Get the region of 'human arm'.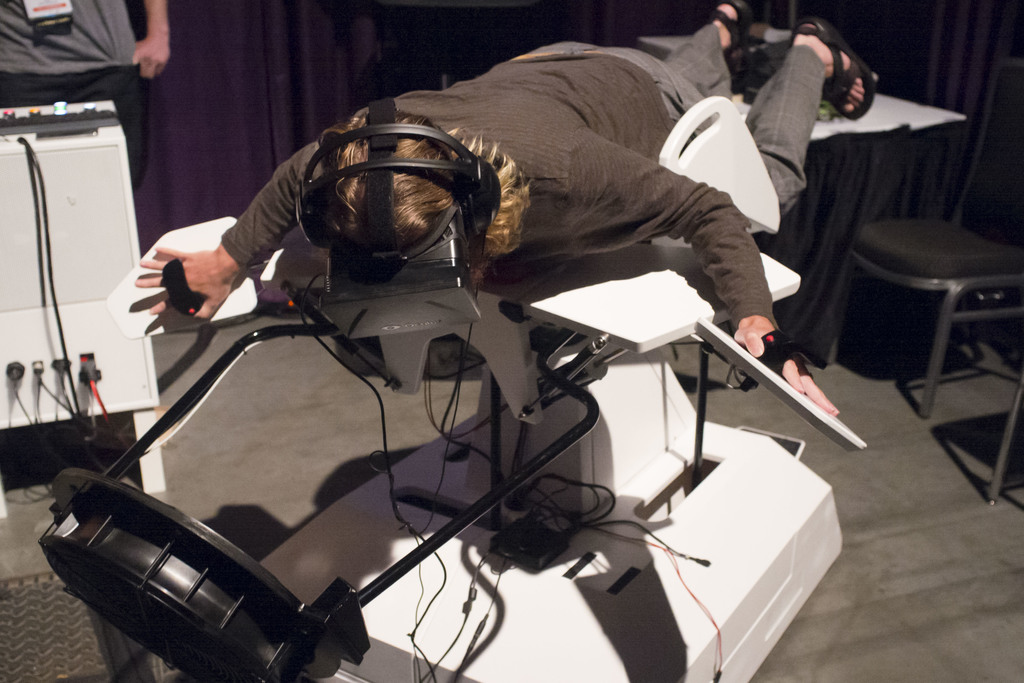
[x1=135, y1=137, x2=319, y2=321].
